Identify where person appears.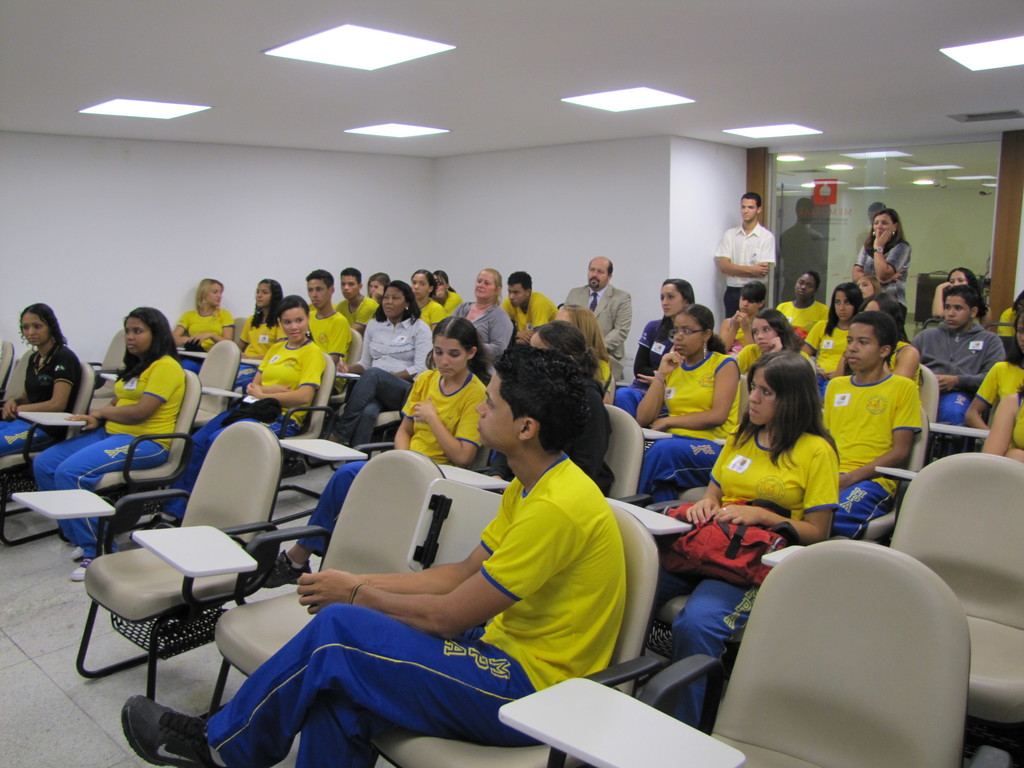
Appears at 641:354:833:735.
